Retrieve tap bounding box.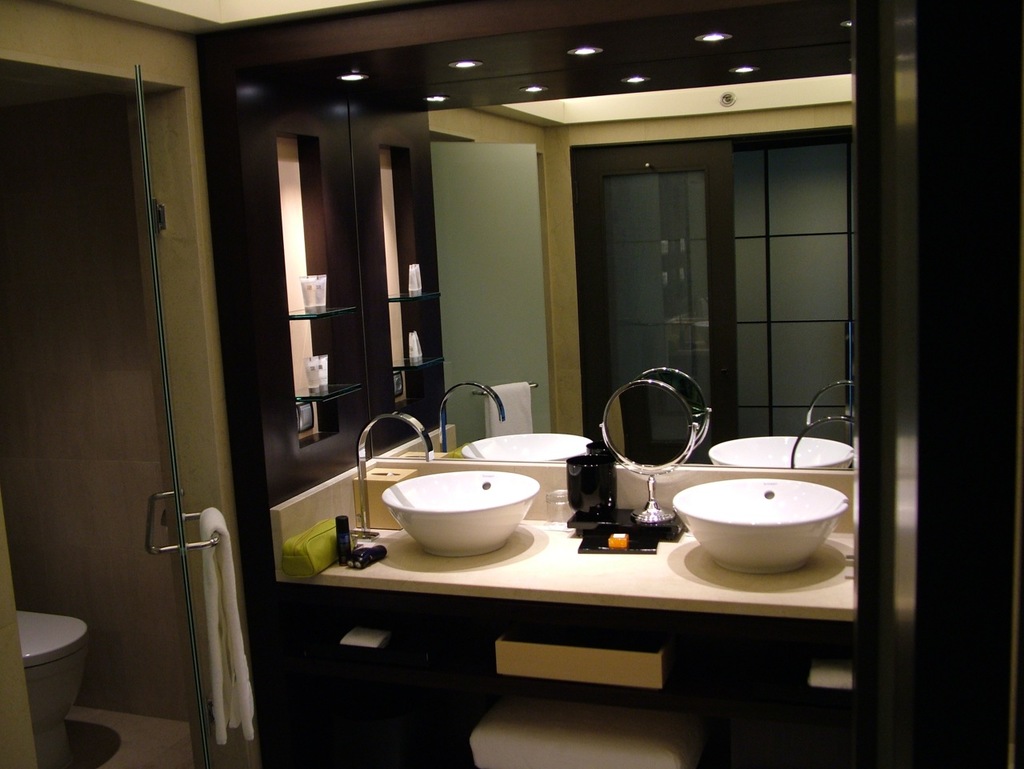
Bounding box: region(786, 415, 856, 474).
